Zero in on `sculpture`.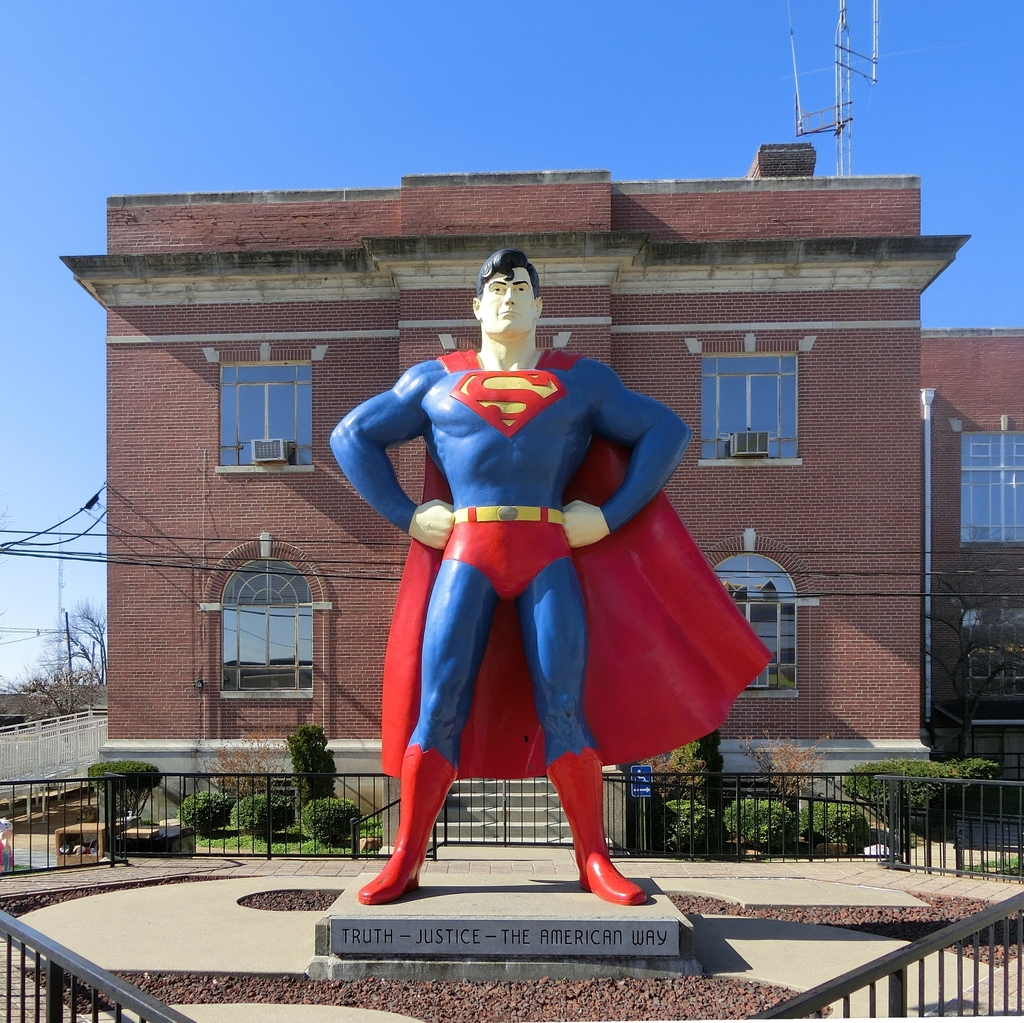
Zeroed in: (x1=338, y1=294, x2=735, y2=933).
